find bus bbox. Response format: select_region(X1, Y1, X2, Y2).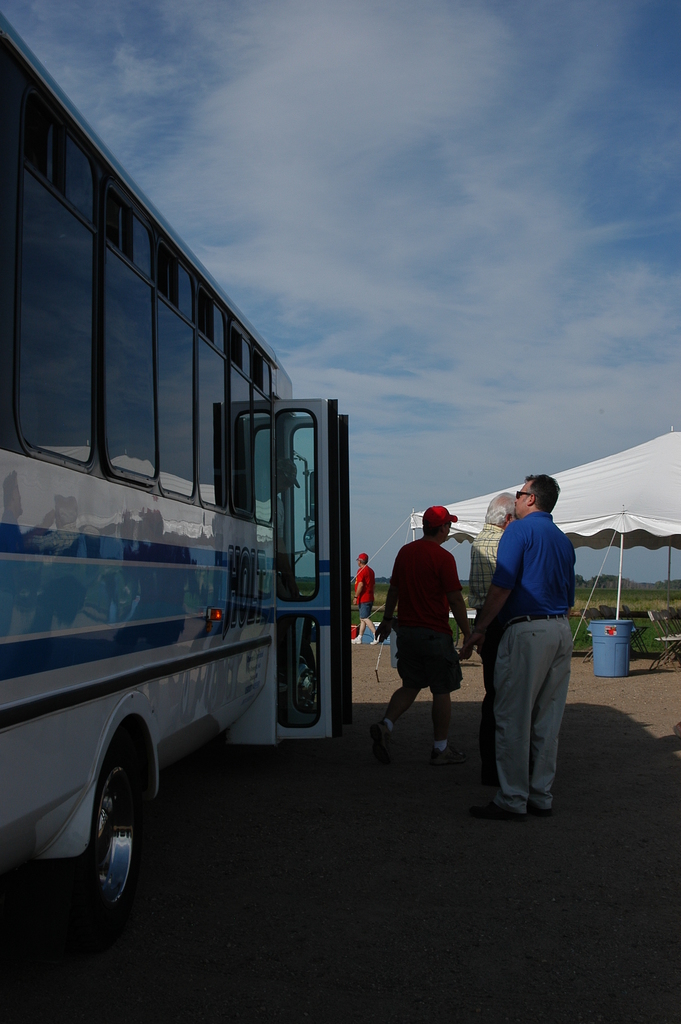
select_region(0, 13, 359, 938).
